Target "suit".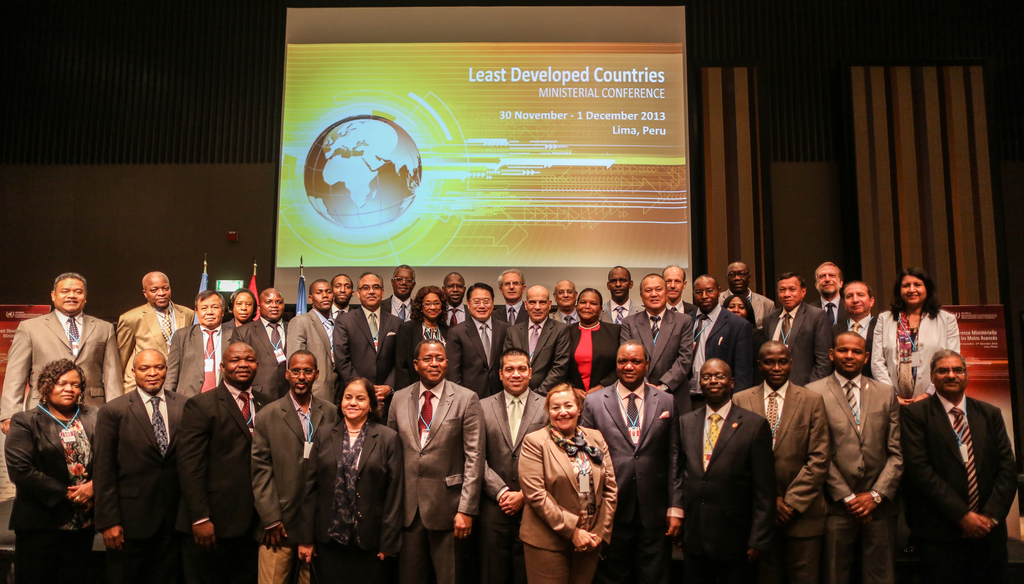
Target region: detection(572, 319, 626, 394).
